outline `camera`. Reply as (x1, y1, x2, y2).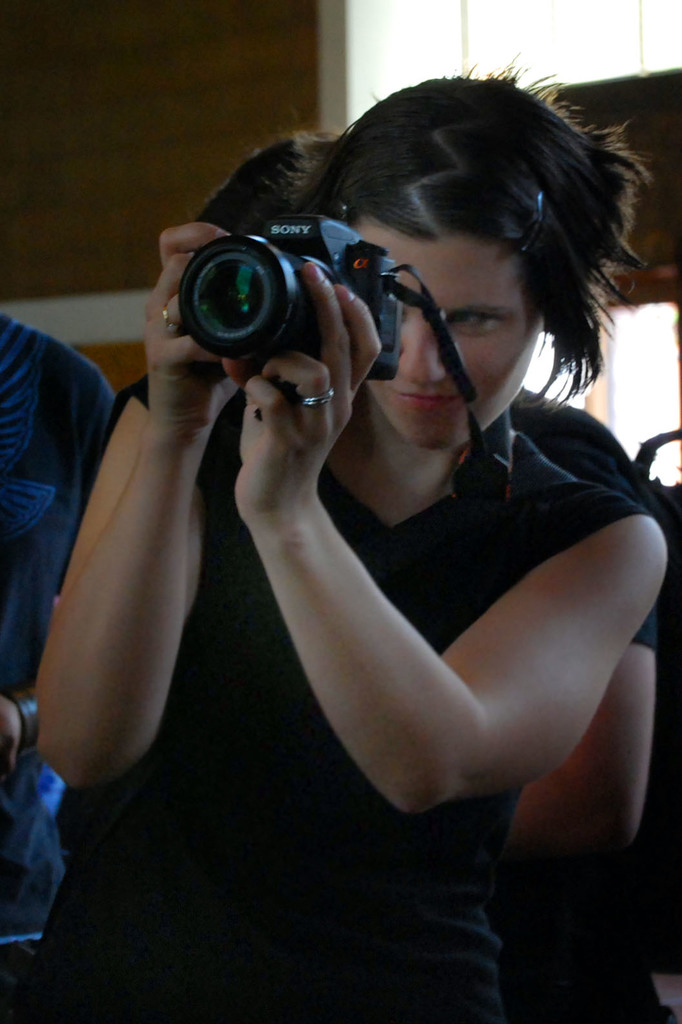
(182, 213, 409, 384).
